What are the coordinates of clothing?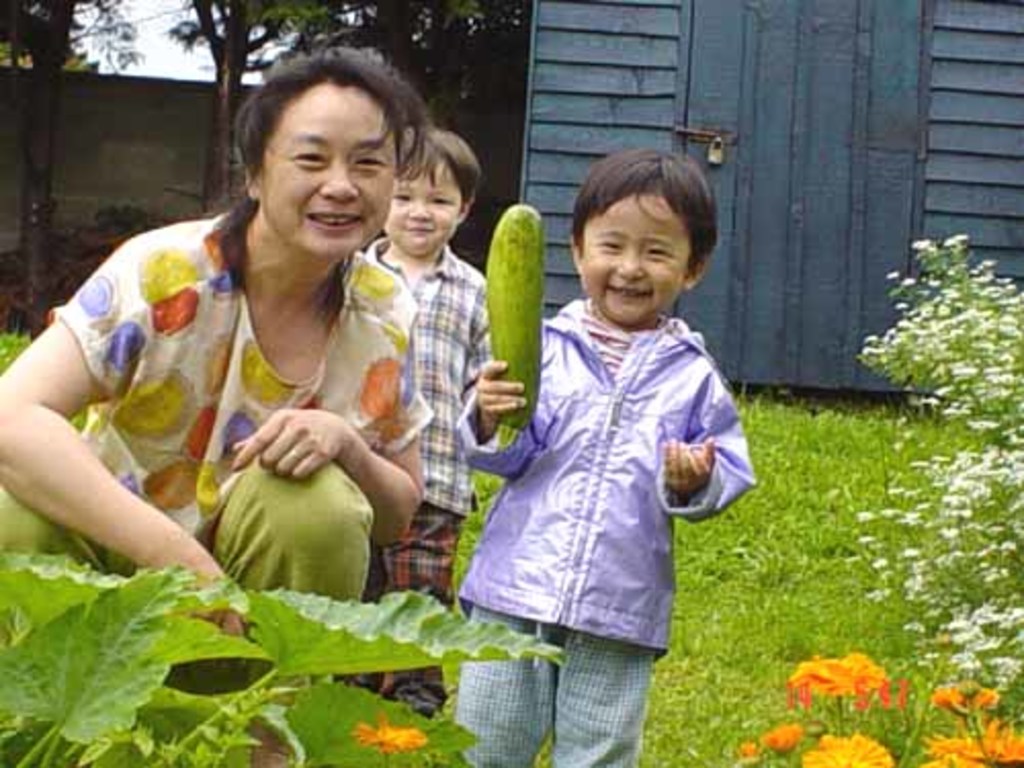
455, 291, 760, 766.
